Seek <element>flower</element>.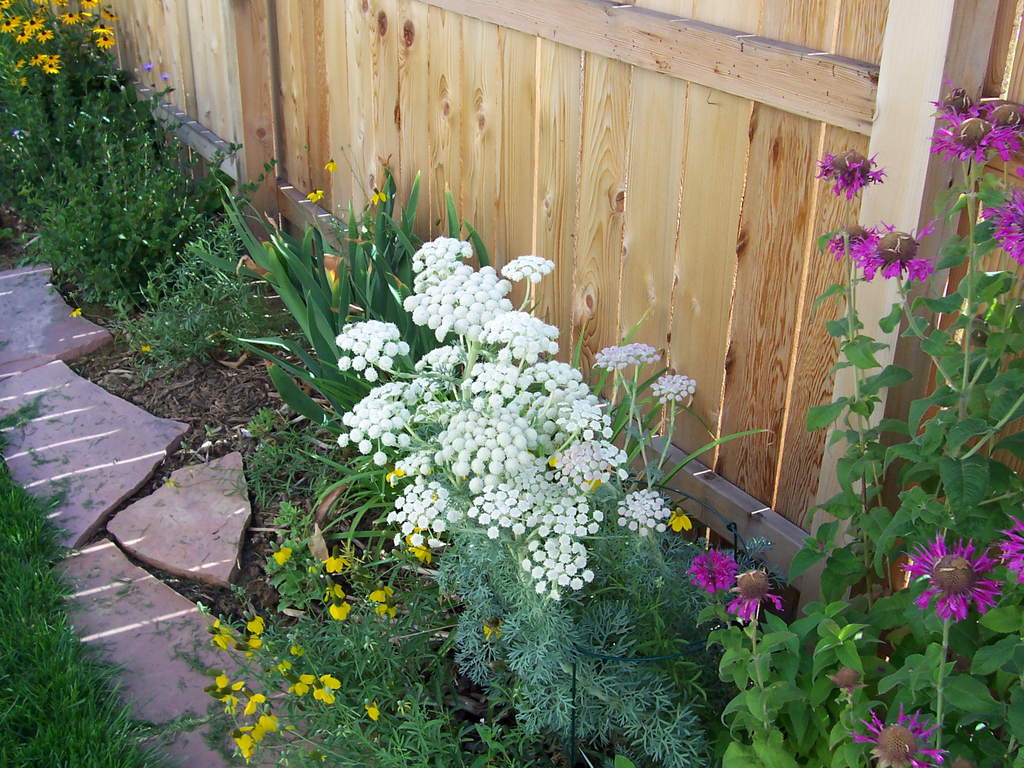
BBox(326, 159, 339, 170).
